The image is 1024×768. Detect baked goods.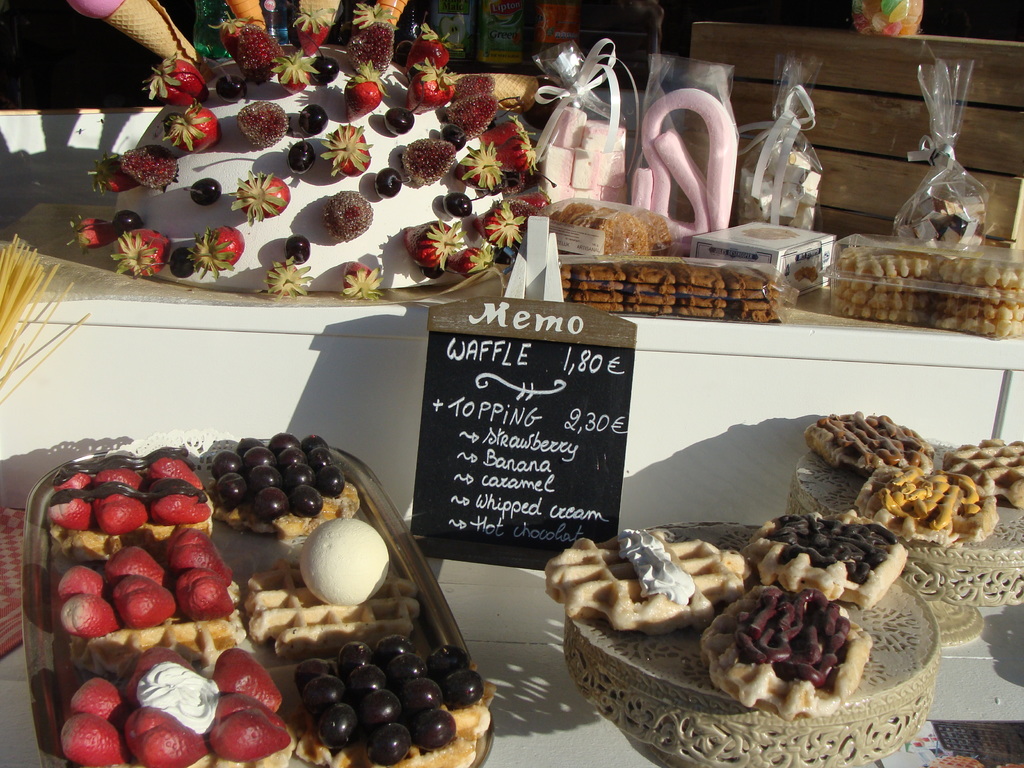
Detection: [104,40,515,291].
